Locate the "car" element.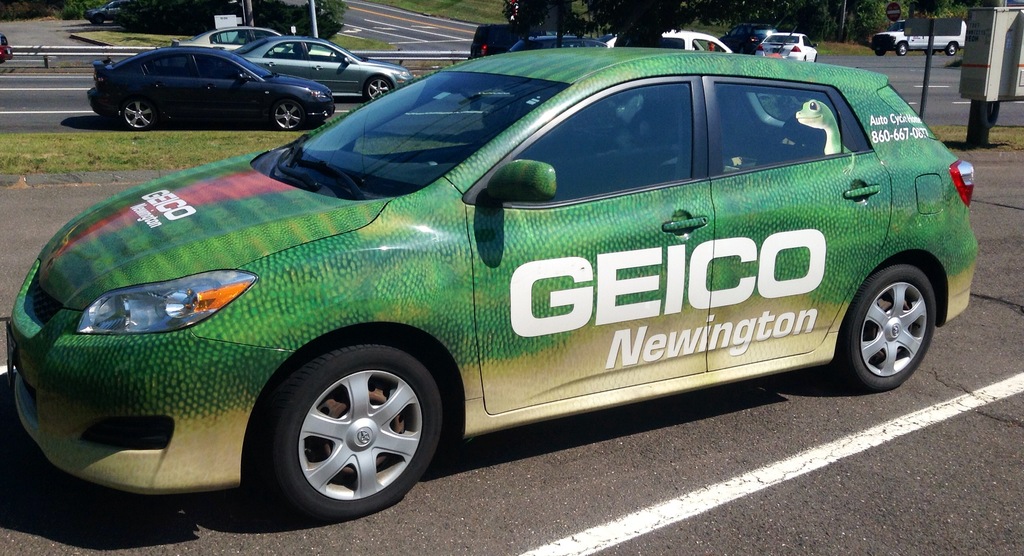
Element bbox: x1=87 y1=0 x2=127 y2=28.
